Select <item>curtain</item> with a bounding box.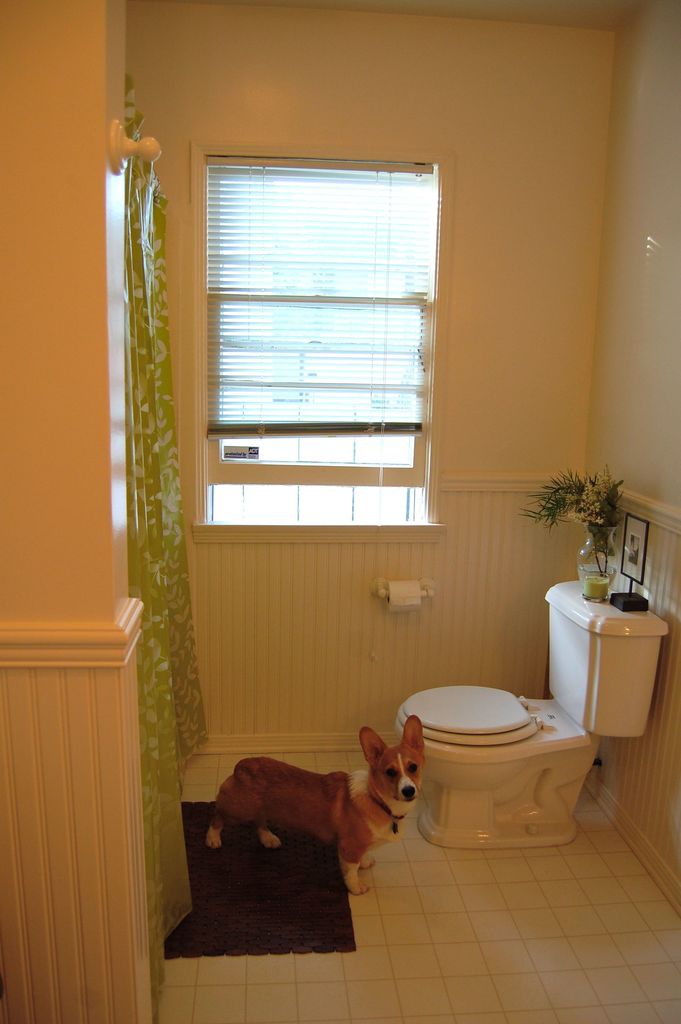
(116,134,206,955).
